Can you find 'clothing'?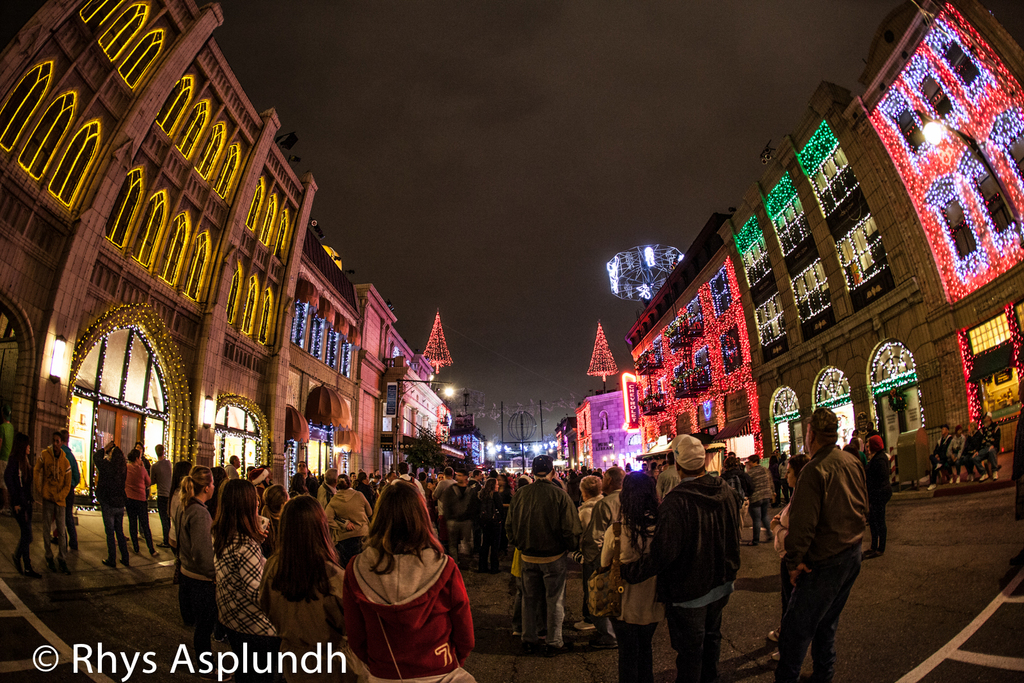
Yes, bounding box: crop(1, 435, 34, 542).
